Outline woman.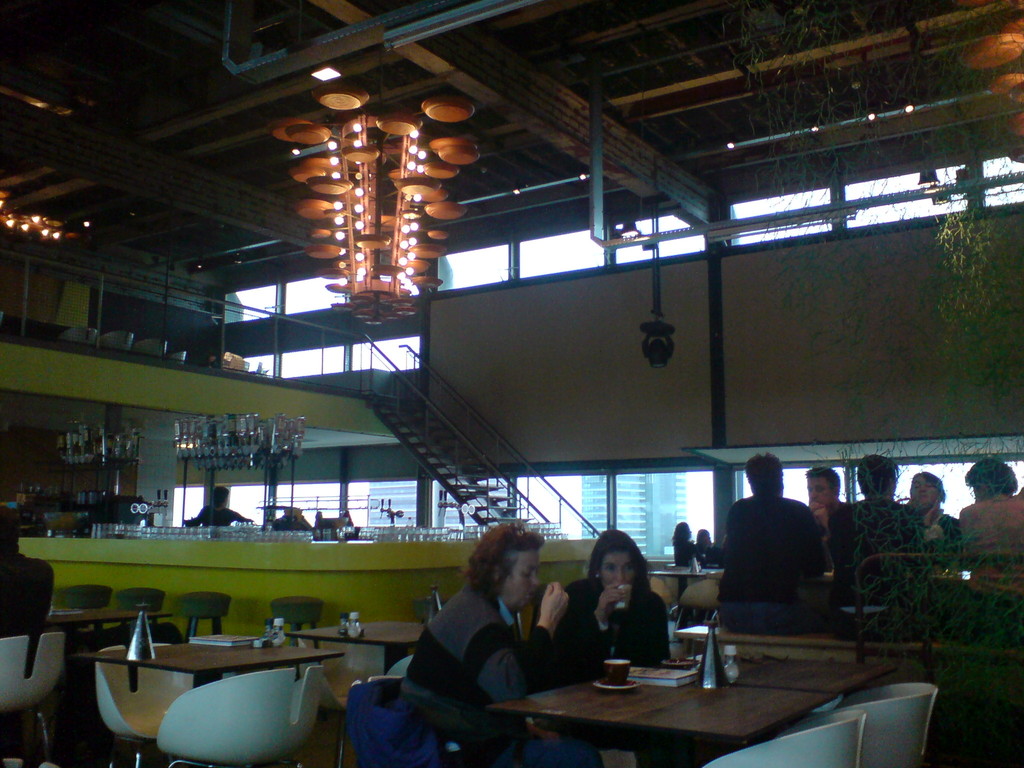
Outline: bbox=[954, 455, 1023, 627].
